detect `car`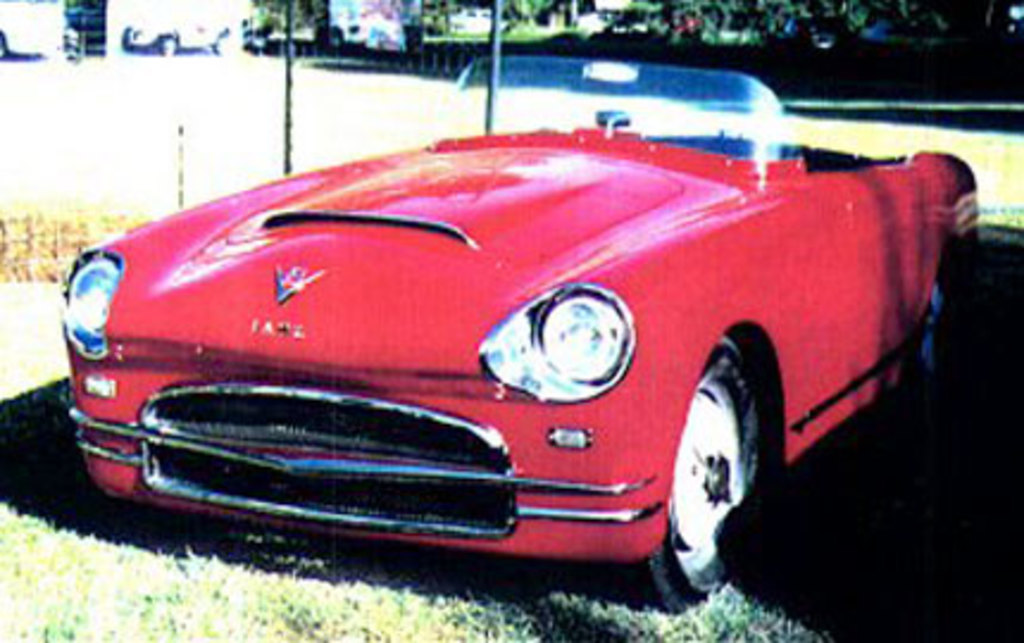
(448,5,510,33)
